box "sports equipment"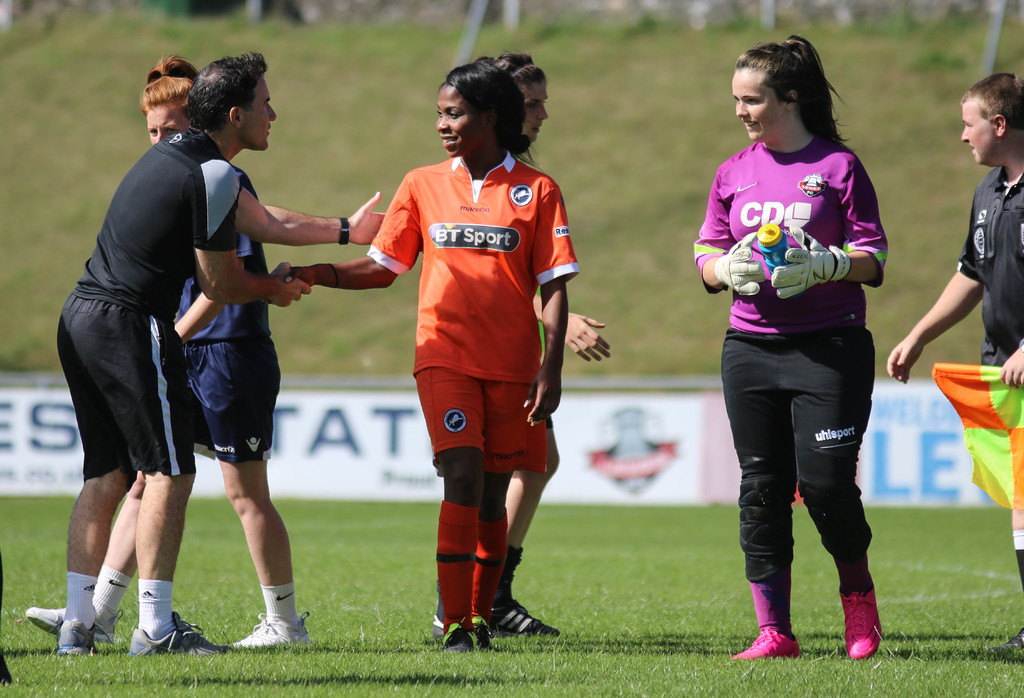
detection(132, 610, 234, 659)
